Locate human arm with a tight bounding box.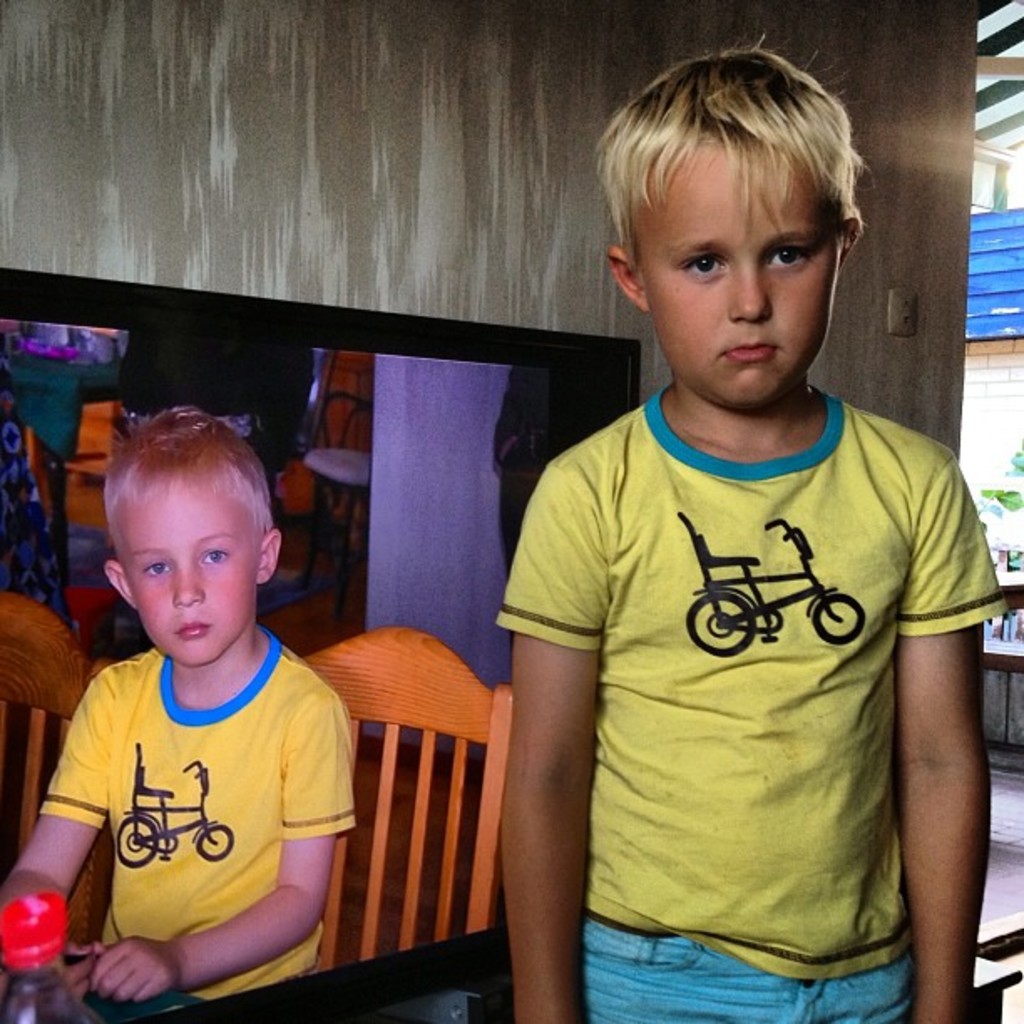
Rect(893, 489, 1001, 996).
